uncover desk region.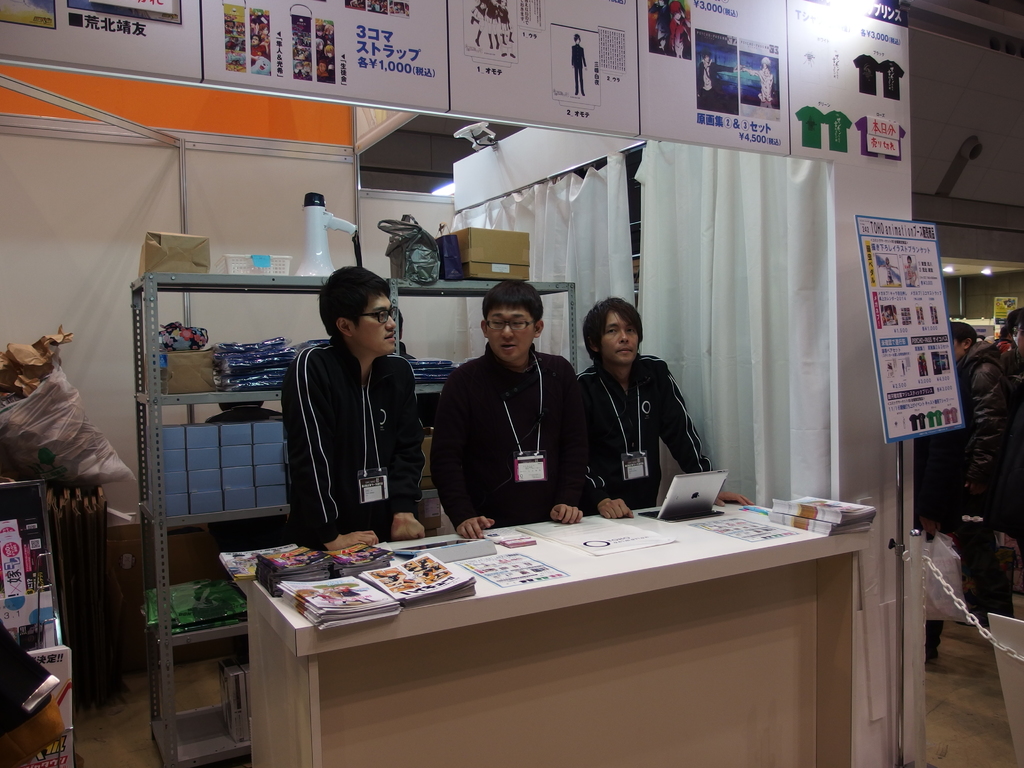
Uncovered: select_region(197, 483, 883, 749).
